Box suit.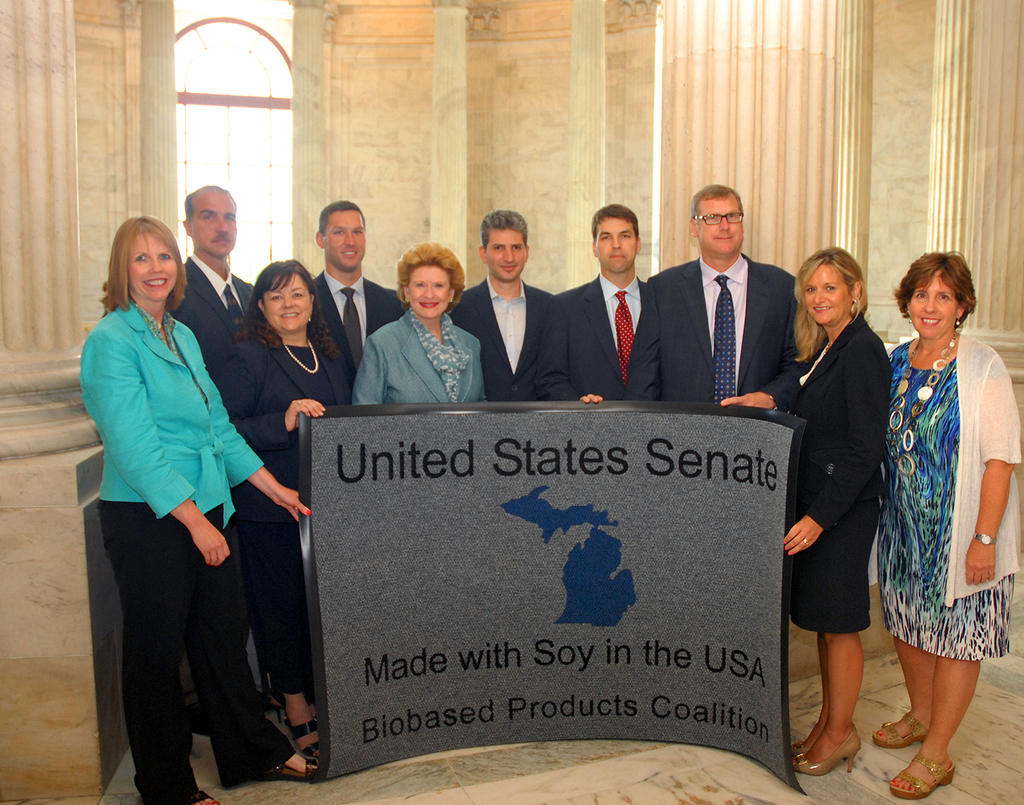
<region>219, 326, 355, 697</region>.
